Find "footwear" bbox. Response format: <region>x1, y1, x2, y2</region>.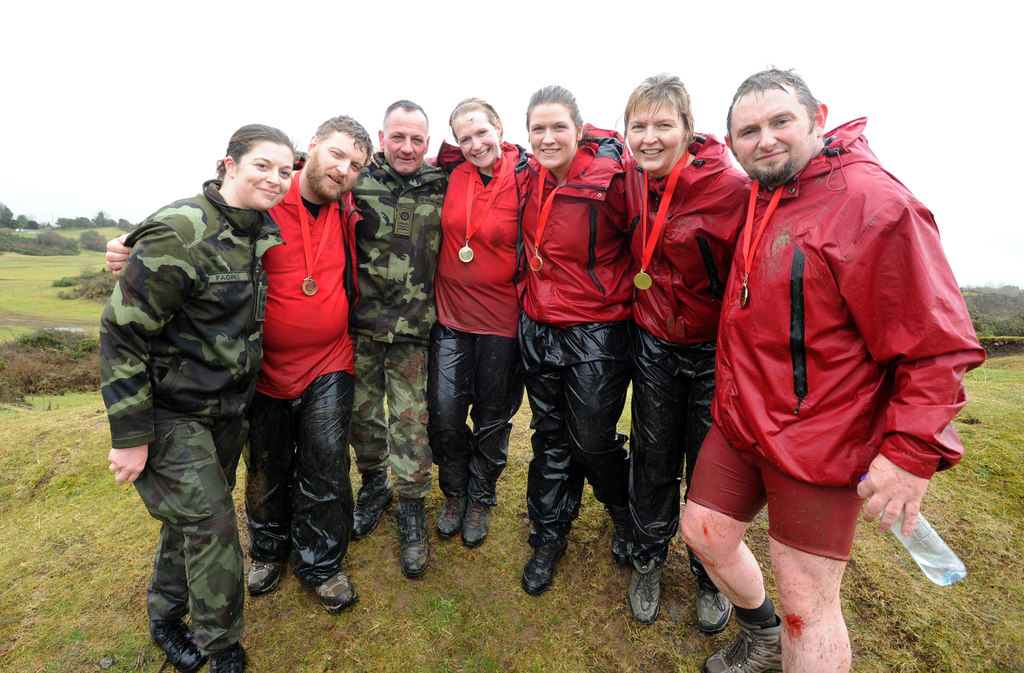
<region>628, 561, 660, 626</region>.
